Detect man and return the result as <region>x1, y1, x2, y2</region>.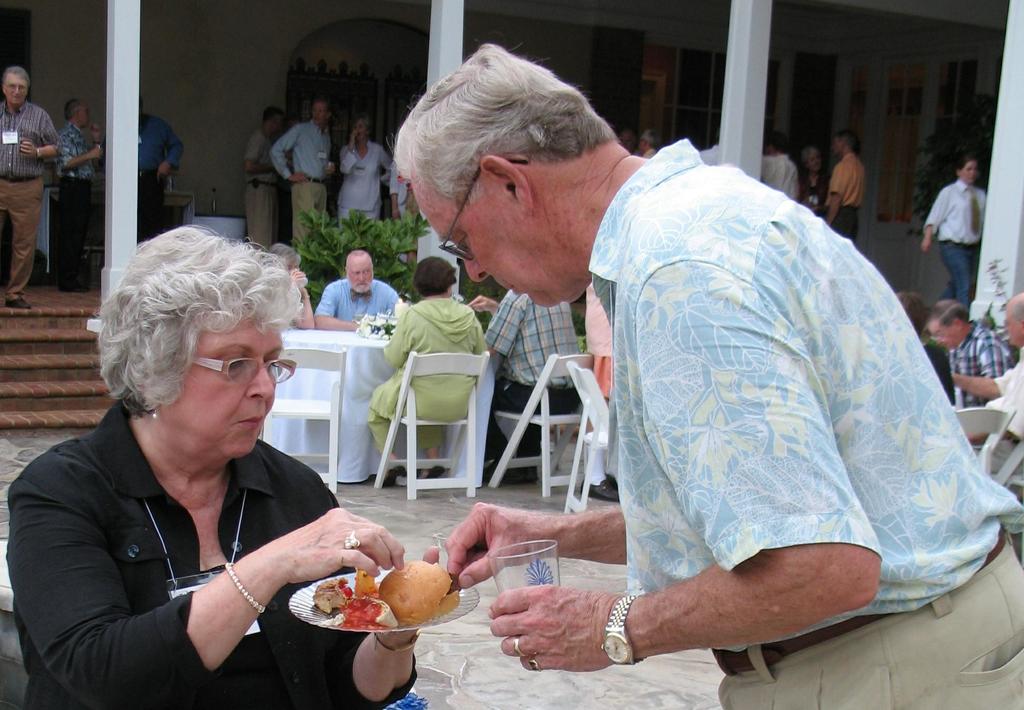
<region>136, 97, 181, 240</region>.
